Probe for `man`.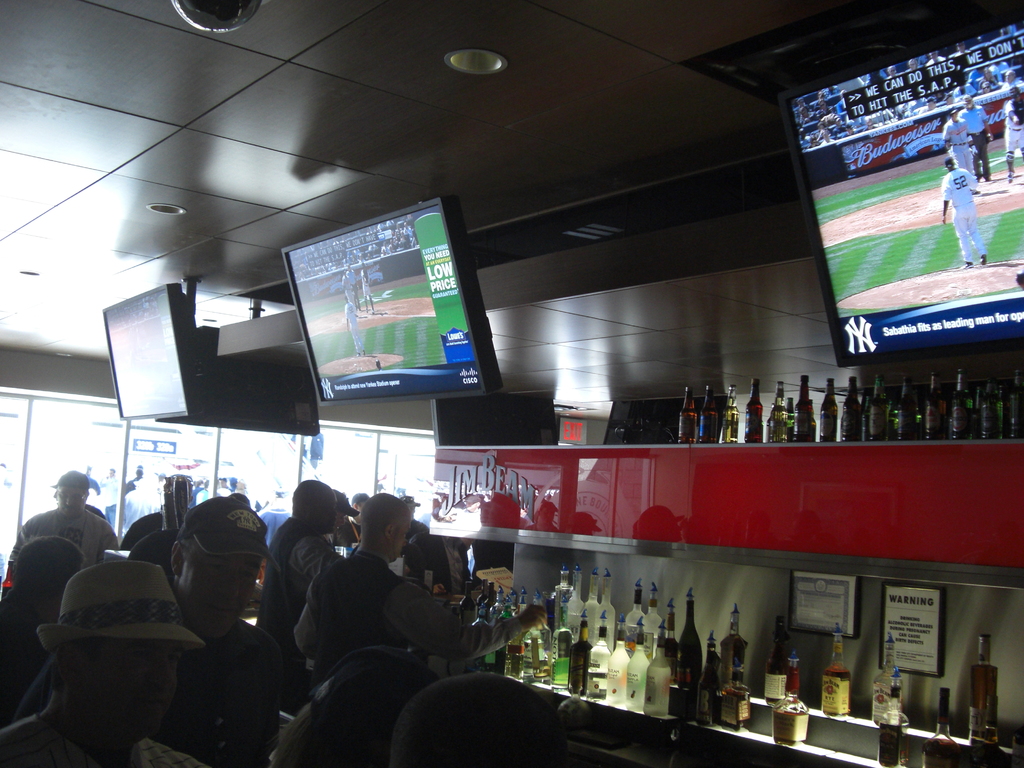
Probe result: [x1=934, y1=112, x2=970, y2=157].
